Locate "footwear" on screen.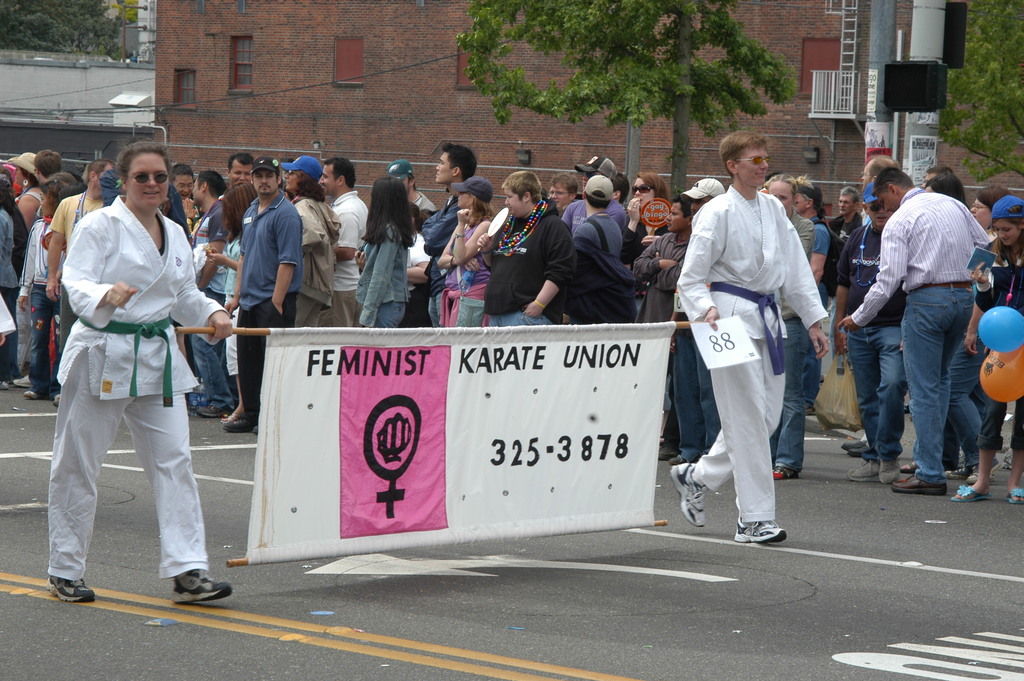
On screen at l=954, t=482, r=992, b=505.
